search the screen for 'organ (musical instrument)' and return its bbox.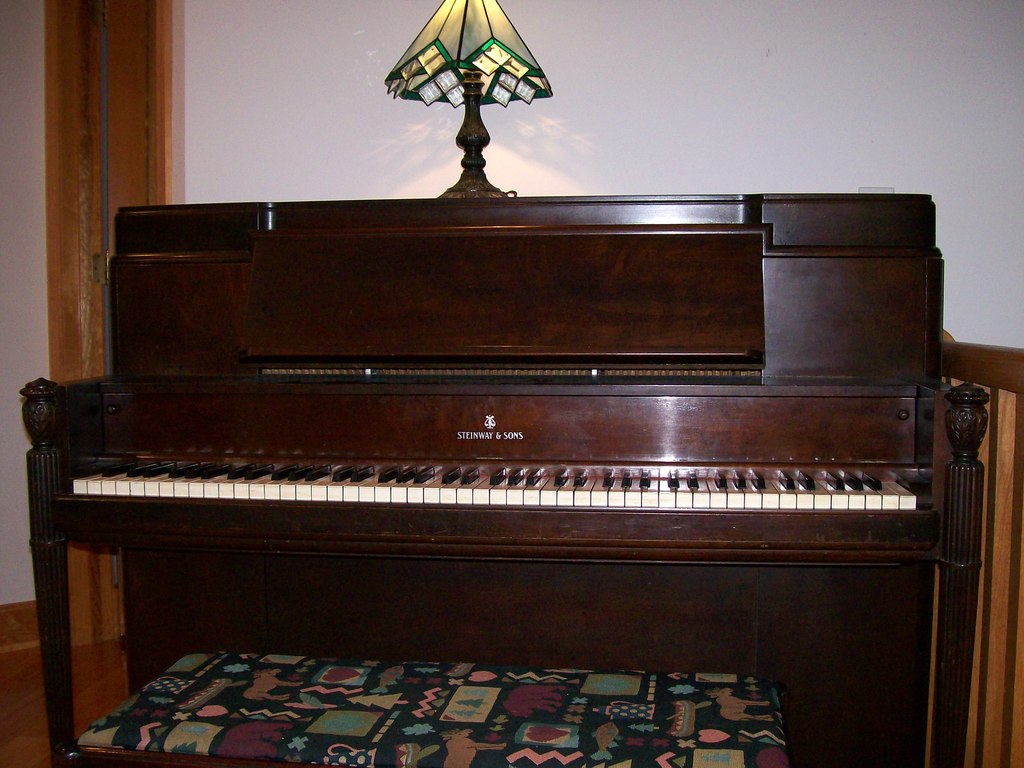
Found: rect(60, 232, 896, 598).
